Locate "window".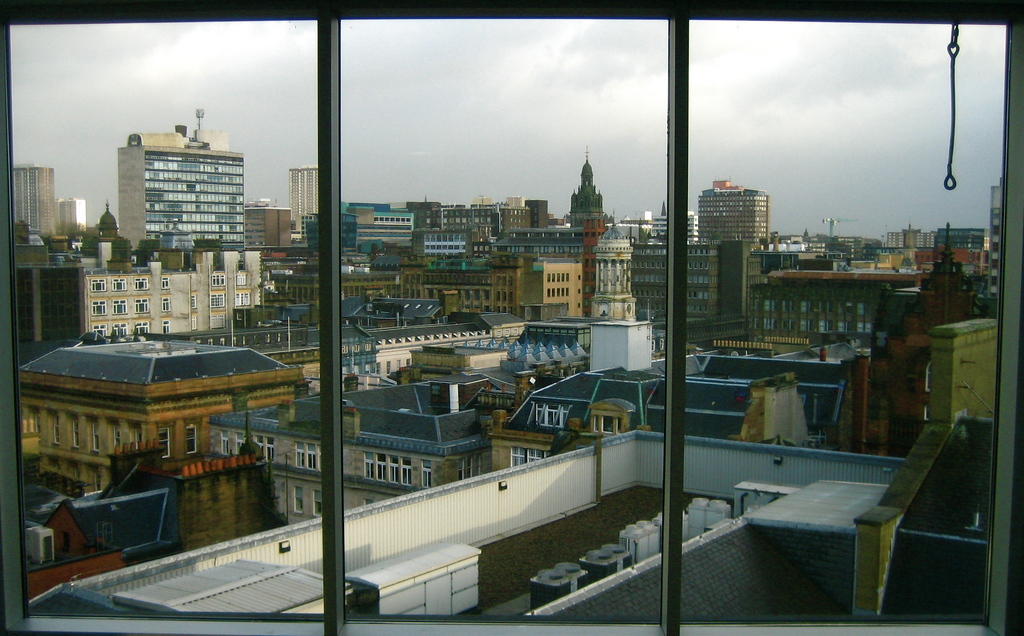
Bounding box: [x1=211, y1=275, x2=225, y2=288].
